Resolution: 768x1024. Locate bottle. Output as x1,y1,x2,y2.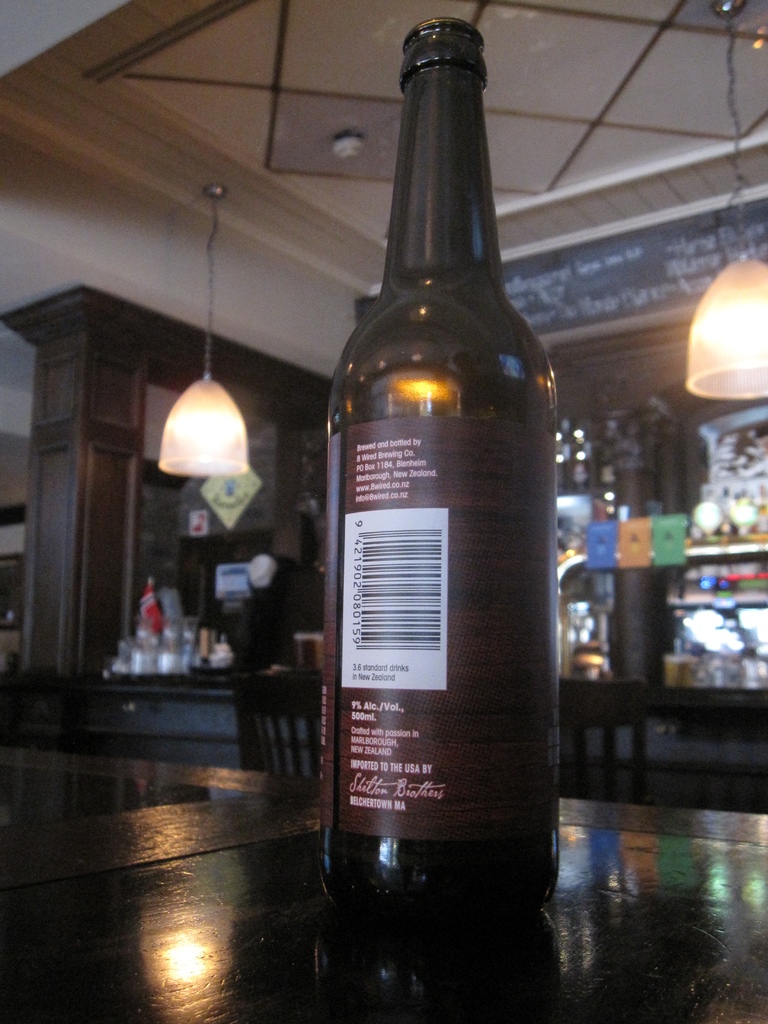
131,561,172,680.
